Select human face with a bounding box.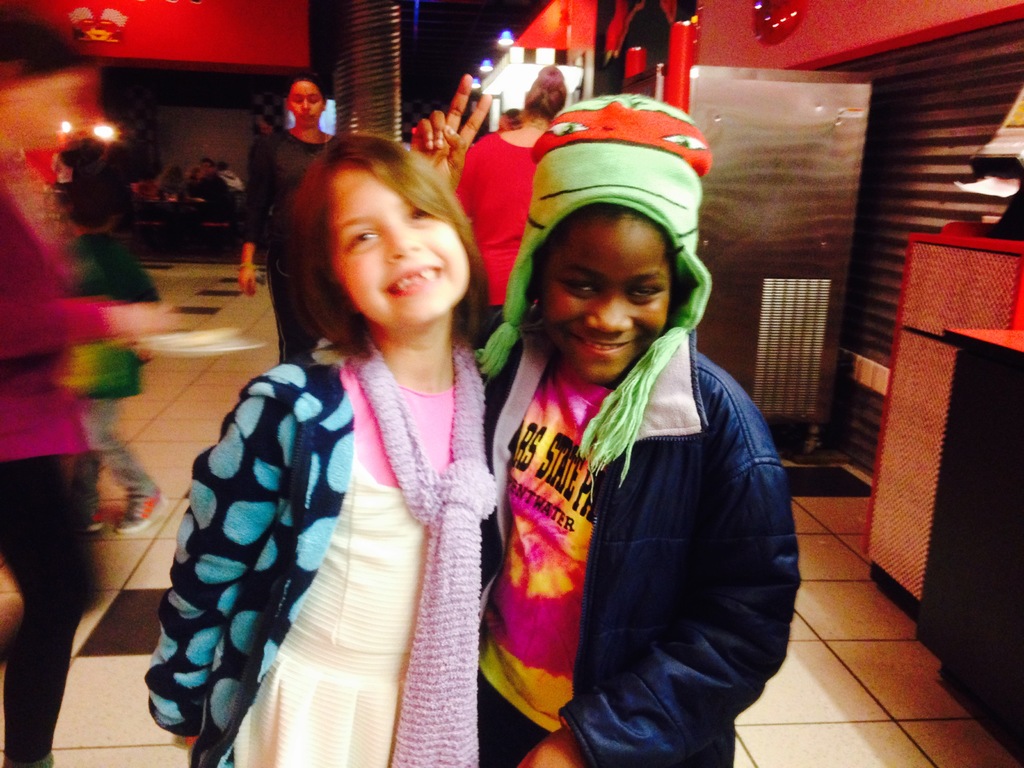
291 81 323 127.
